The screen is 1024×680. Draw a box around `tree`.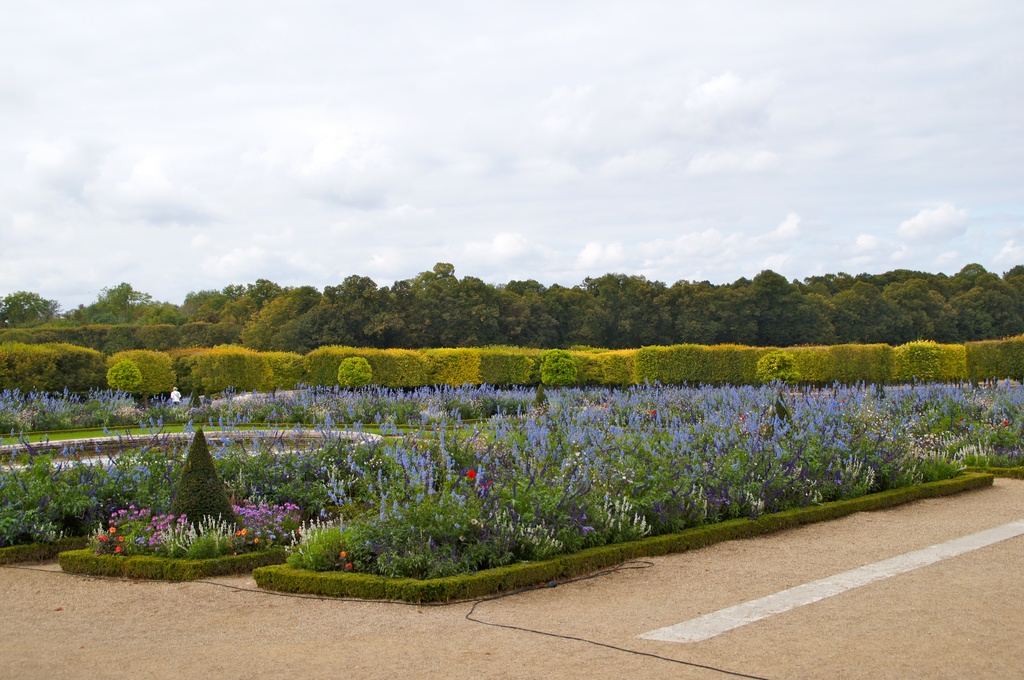
<bbox>107, 345, 173, 408</bbox>.
